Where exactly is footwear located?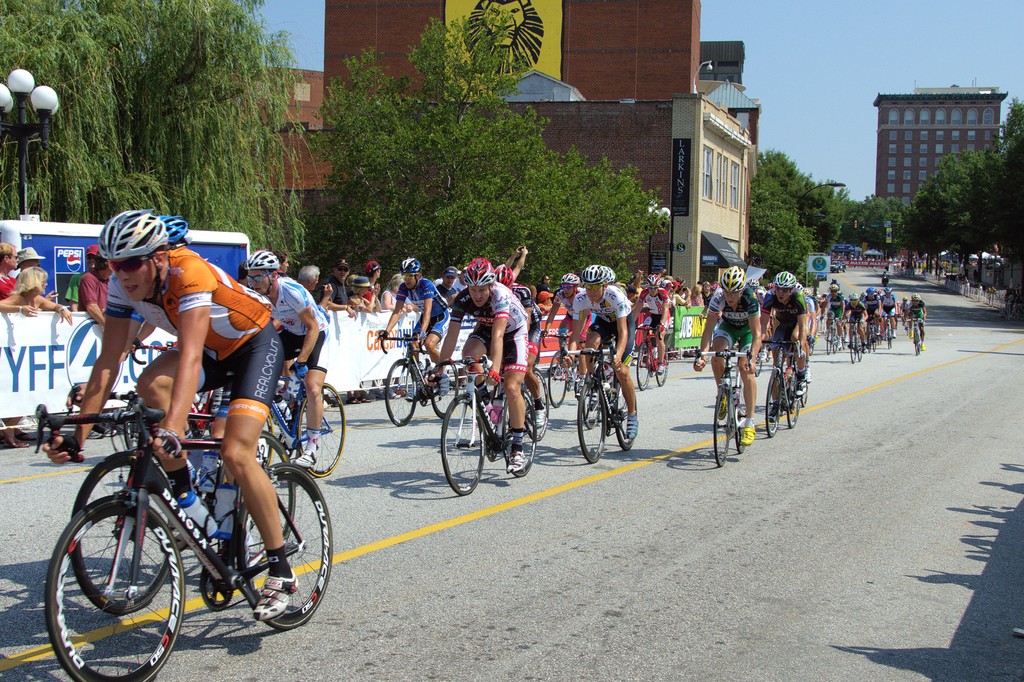
Its bounding box is [left=253, top=571, right=300, bottom=620].
